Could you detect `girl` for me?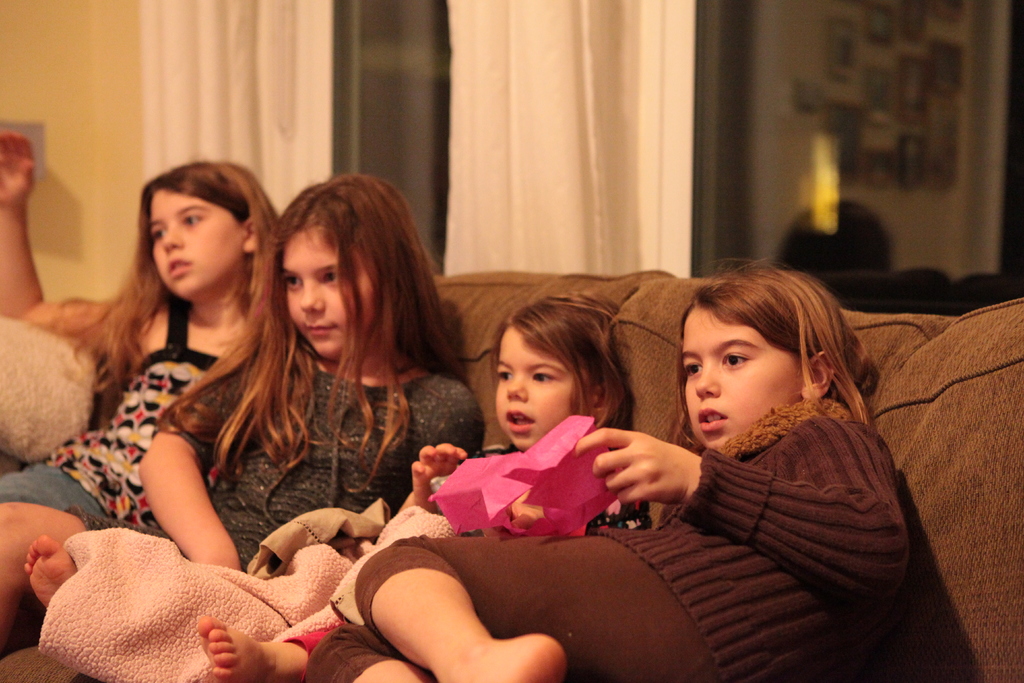
Detection result: 1:174:485:650.
